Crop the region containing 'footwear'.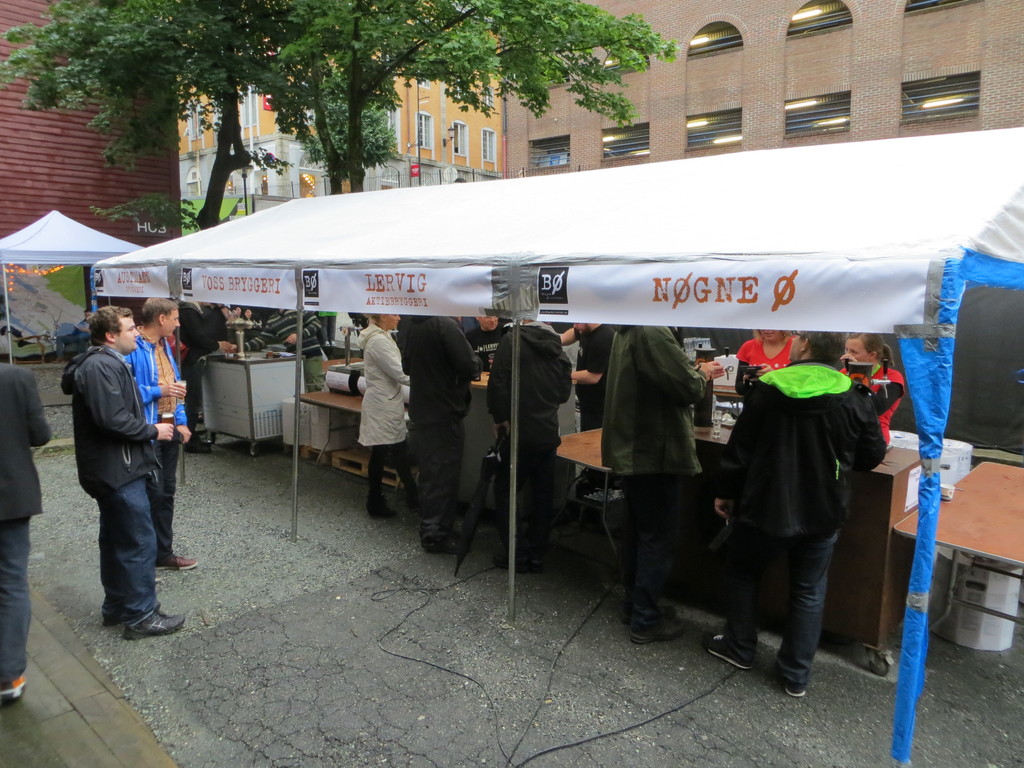
Crop region: 703:630:751:673.
